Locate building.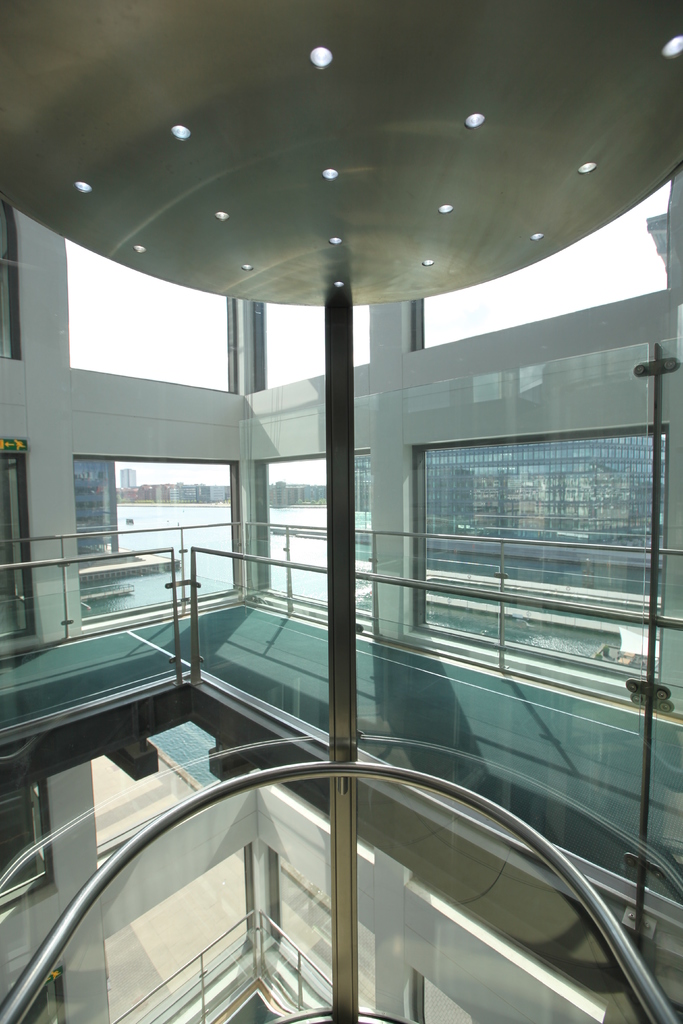
Bounding box: 0,0,682,1023.
